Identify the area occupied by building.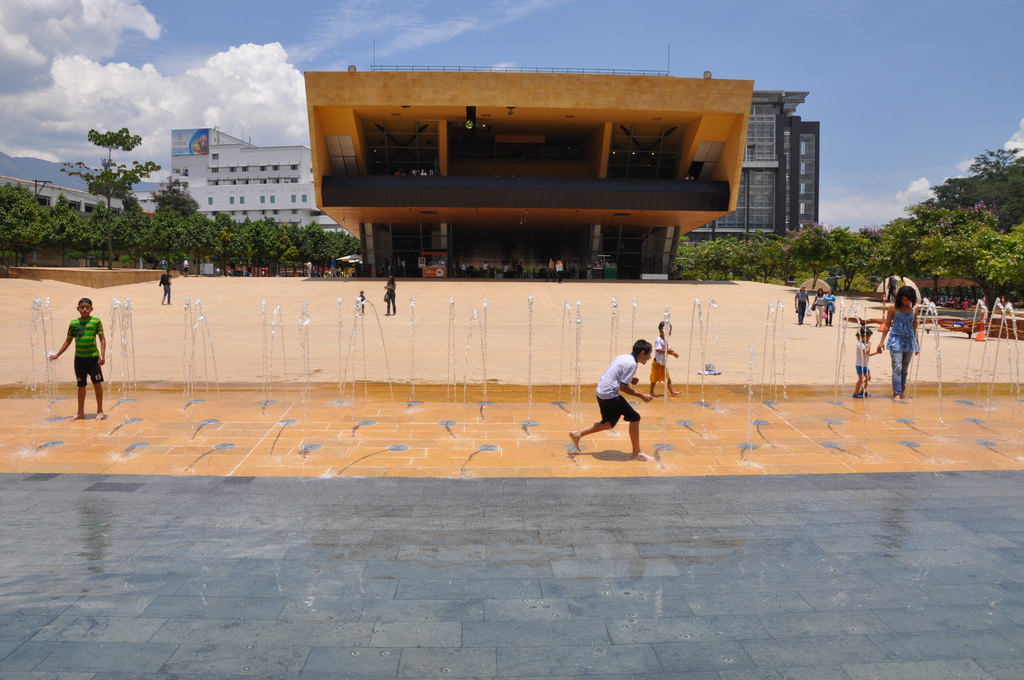
Area: box(0, 175, 165, 218).
